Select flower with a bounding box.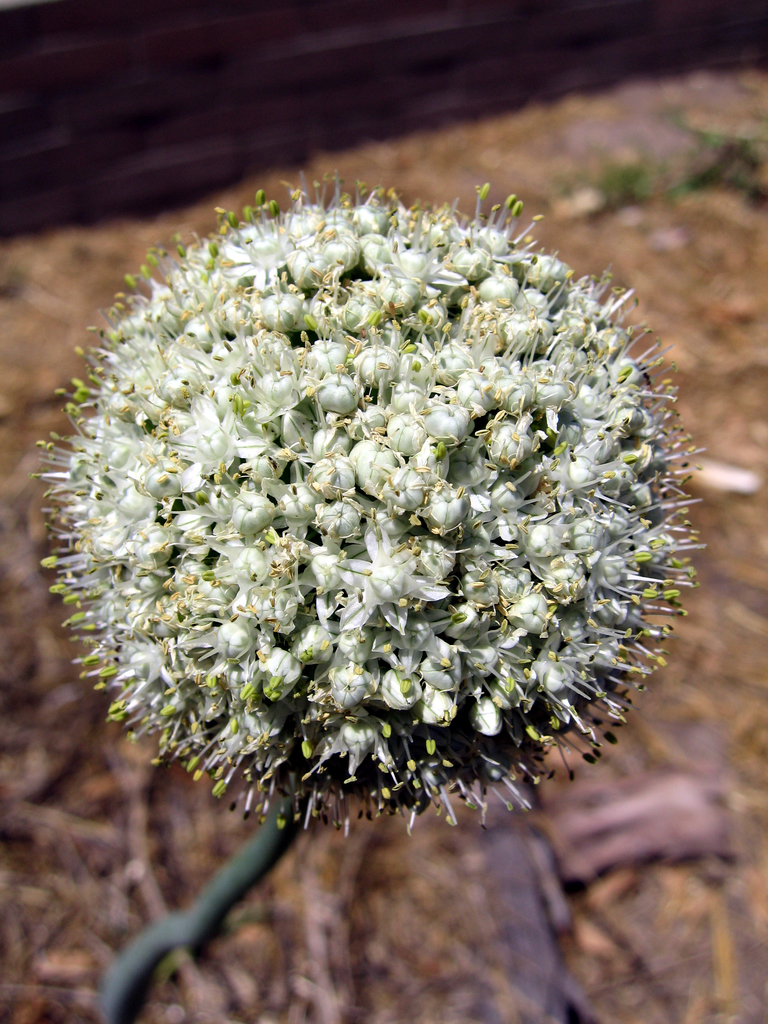
bbox=[36, 143, 691, 998].
